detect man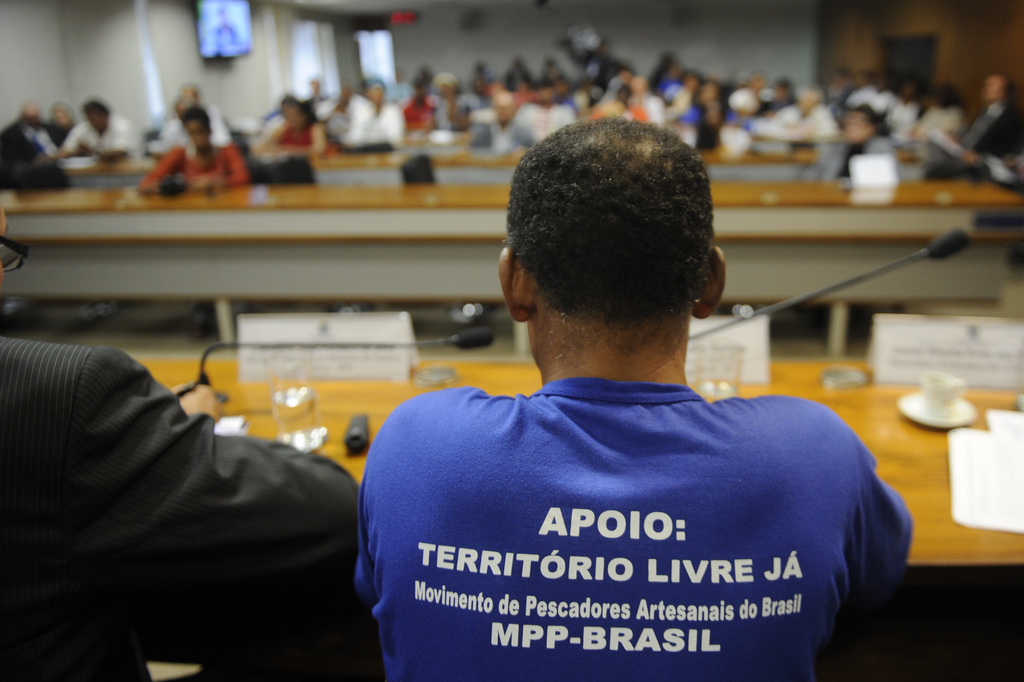
(804,104,911,181)
